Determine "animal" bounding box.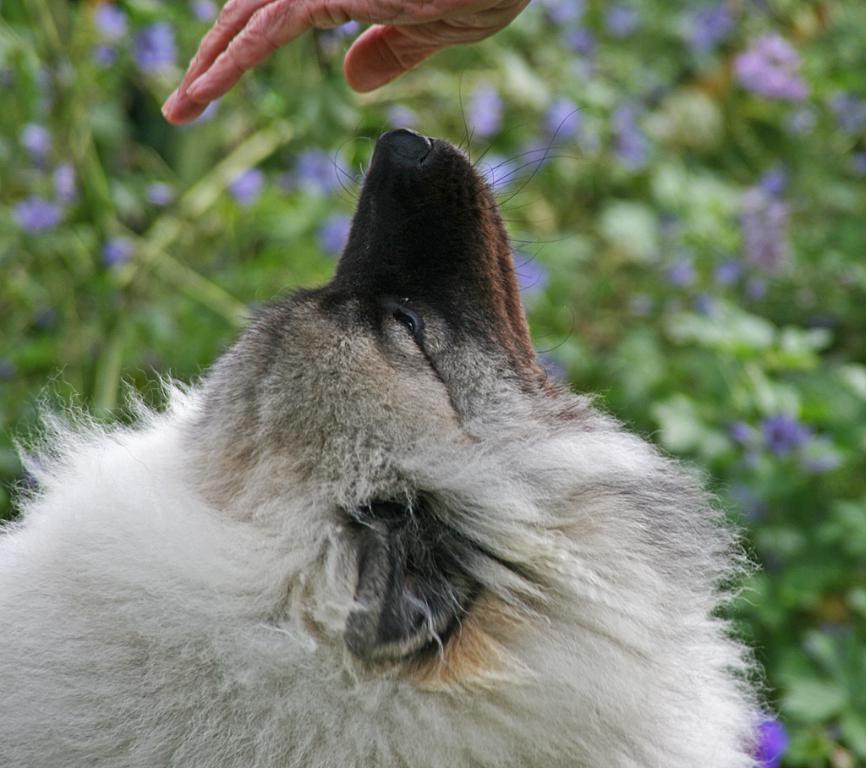
Determined: select_region(0, 67, 781, 767).
